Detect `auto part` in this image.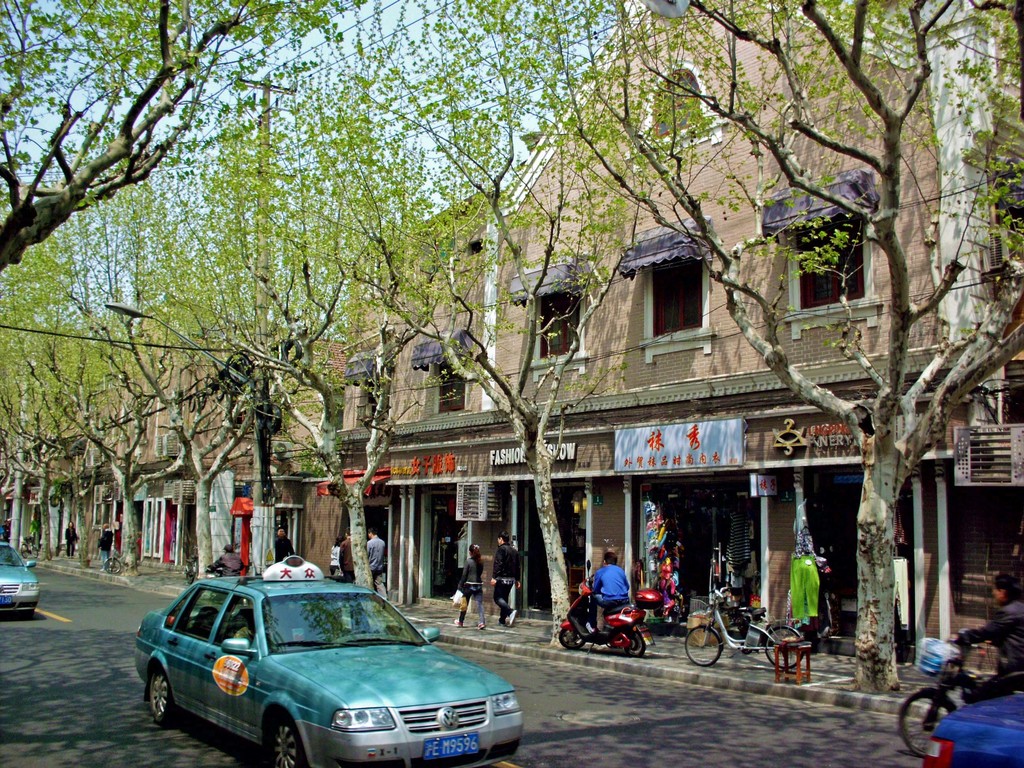
Detection: bbox=(269, 593, 426, 650).
